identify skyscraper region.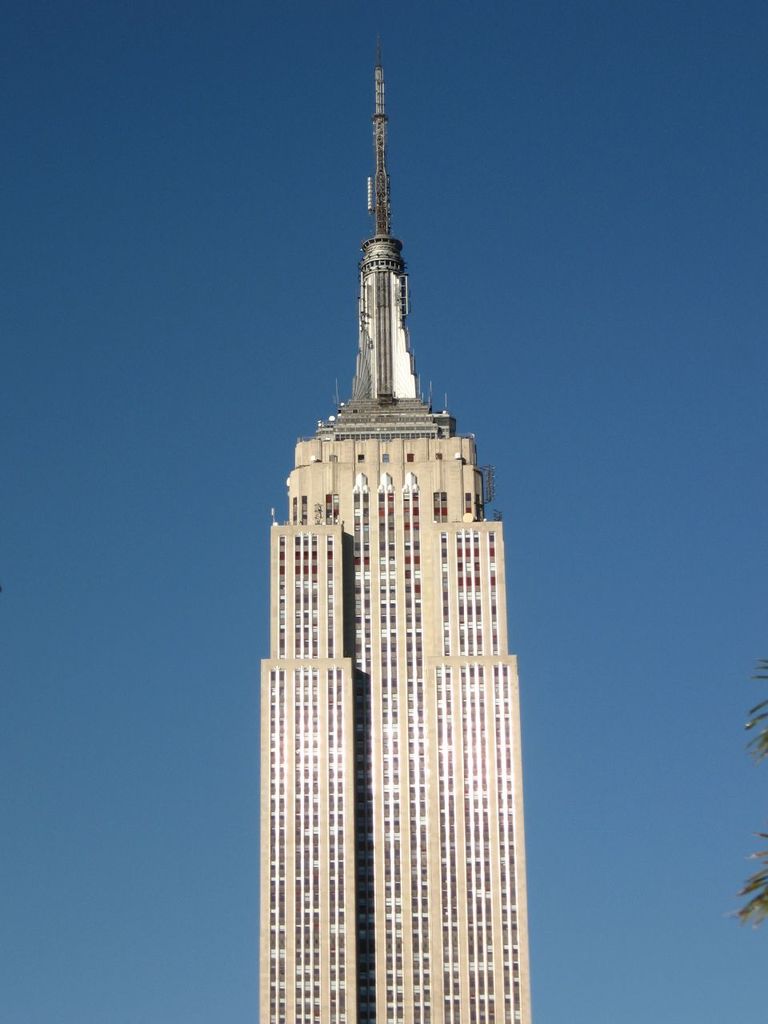
Region: detection(257, 46, 534, 1023).
